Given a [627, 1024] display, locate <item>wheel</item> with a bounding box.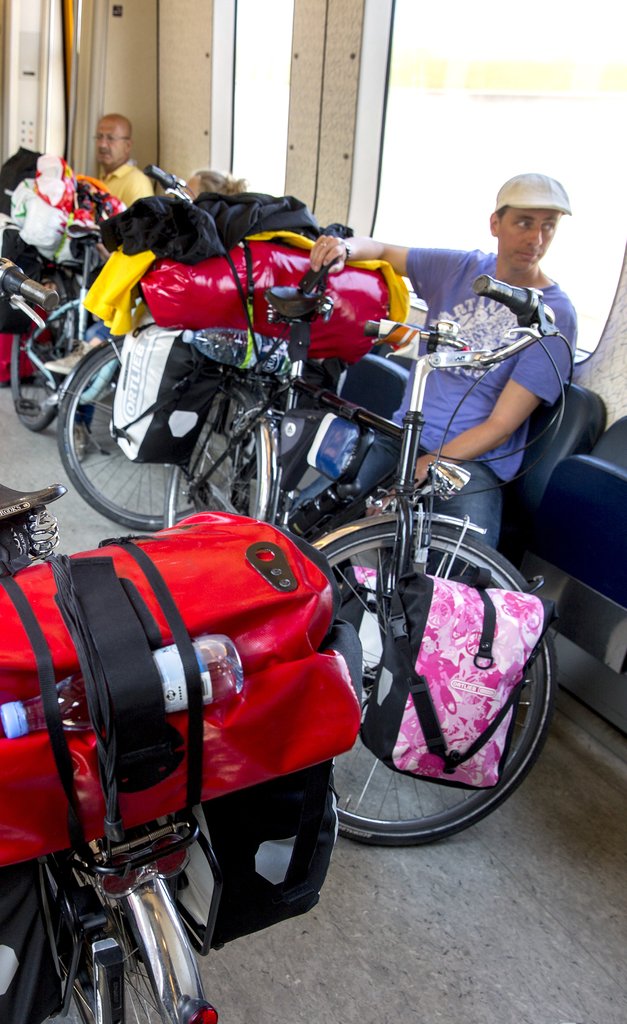
Located: <bbox>10, 324, 85, 436</bbox>.
